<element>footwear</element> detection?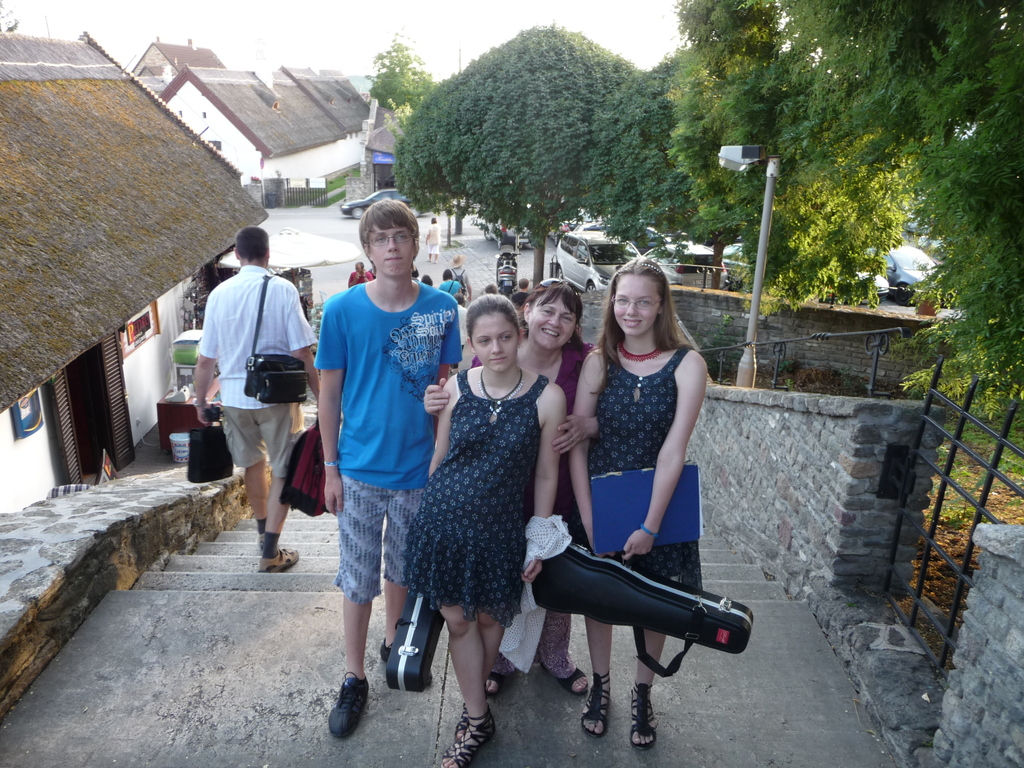
310 655 387 736
